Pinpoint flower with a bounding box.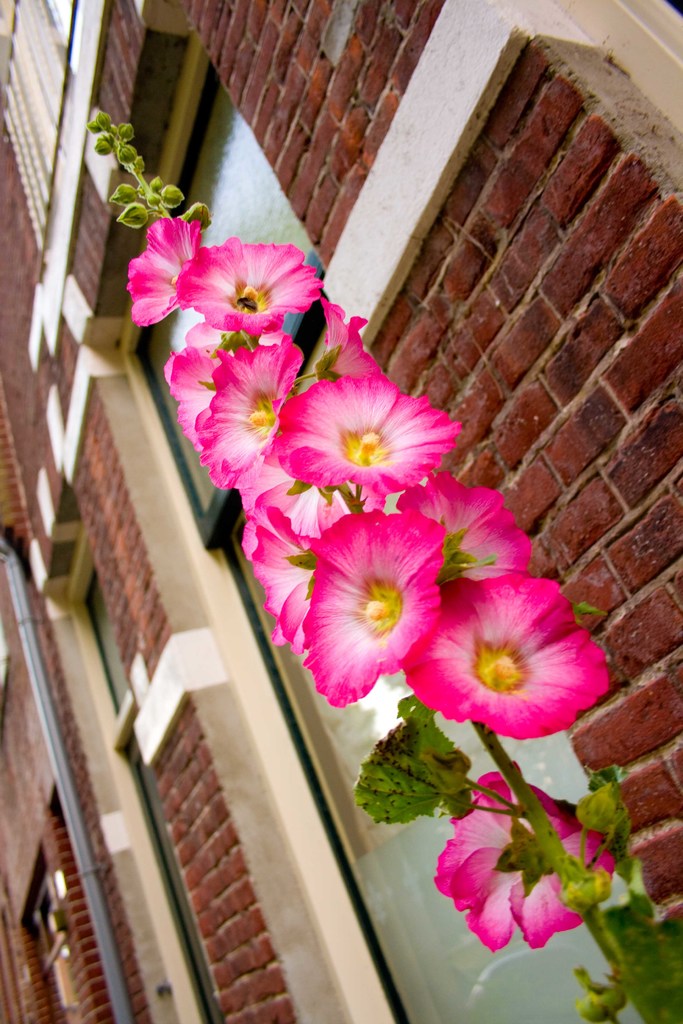
(left=321, top=522, right=435, bottom=711).
